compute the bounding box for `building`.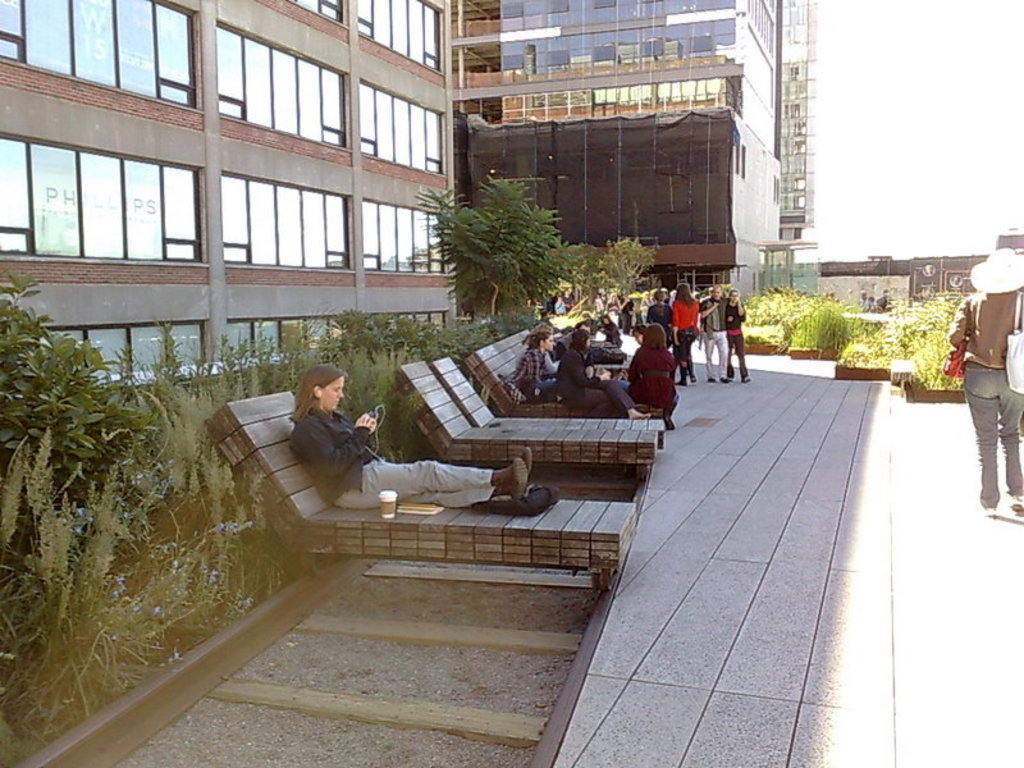
bbox=[0, 0, 463, 425].
